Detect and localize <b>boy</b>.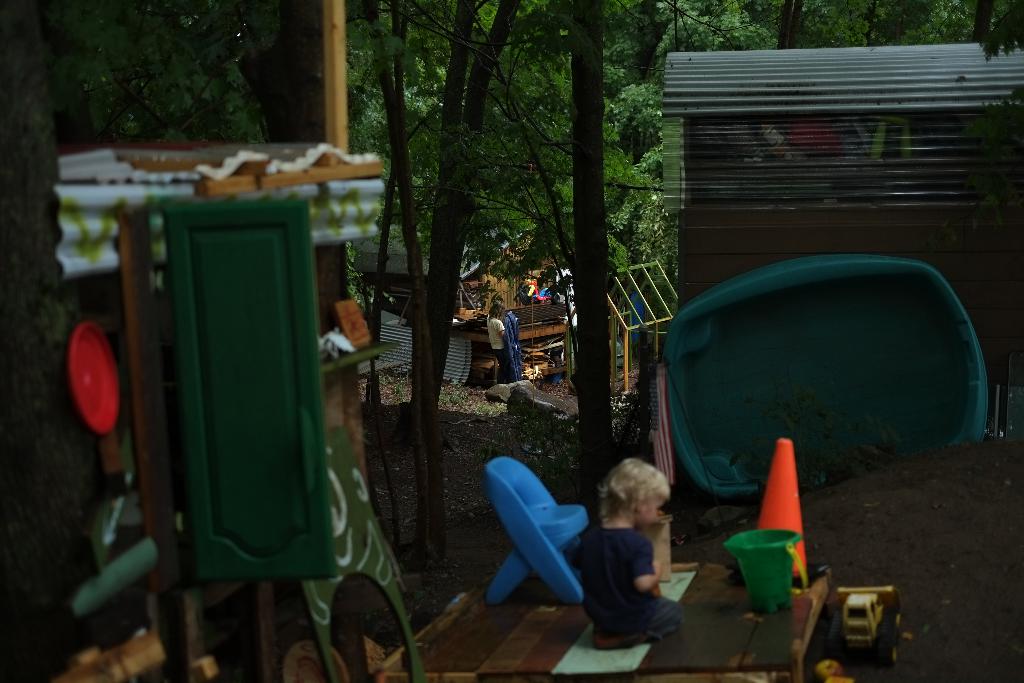
Localized at region(567, 452, 708, 661).
